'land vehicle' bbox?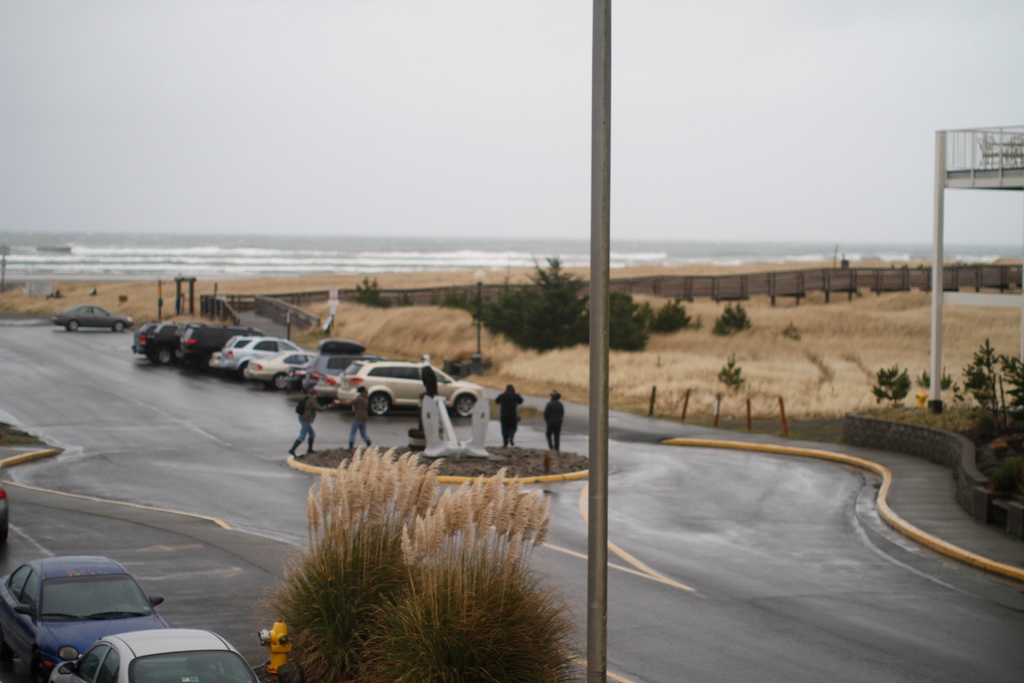
[left=57, top=309, right=132, bottom=334]
